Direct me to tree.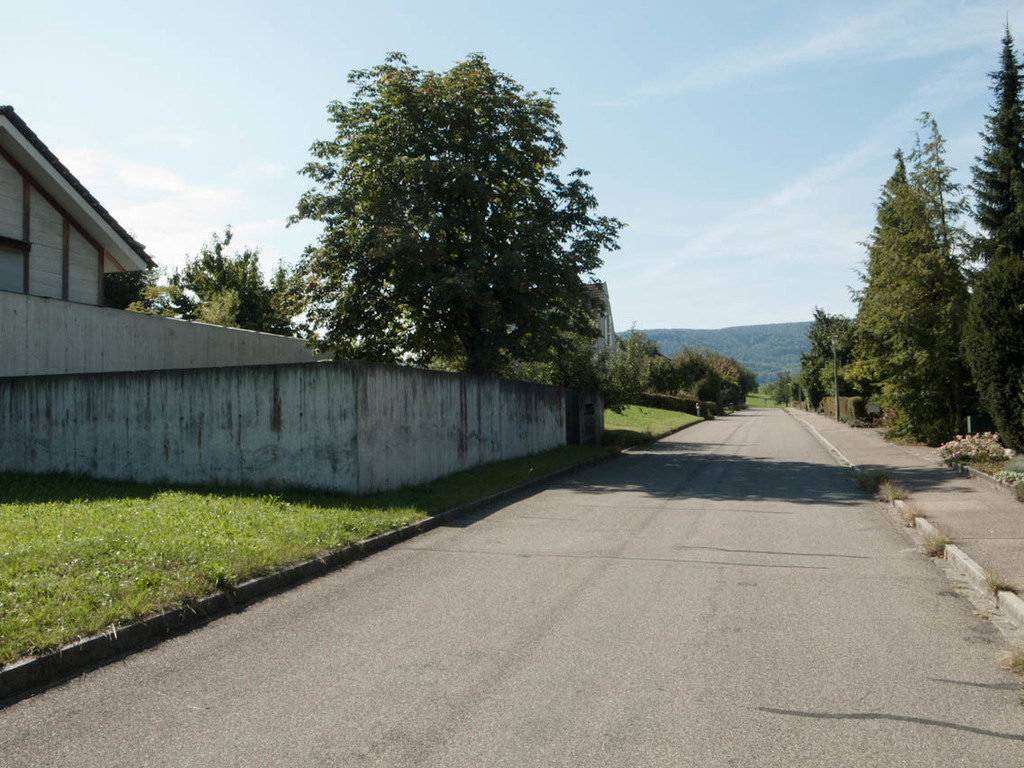
Direction: l=152, t=222, r=324, b=332.
